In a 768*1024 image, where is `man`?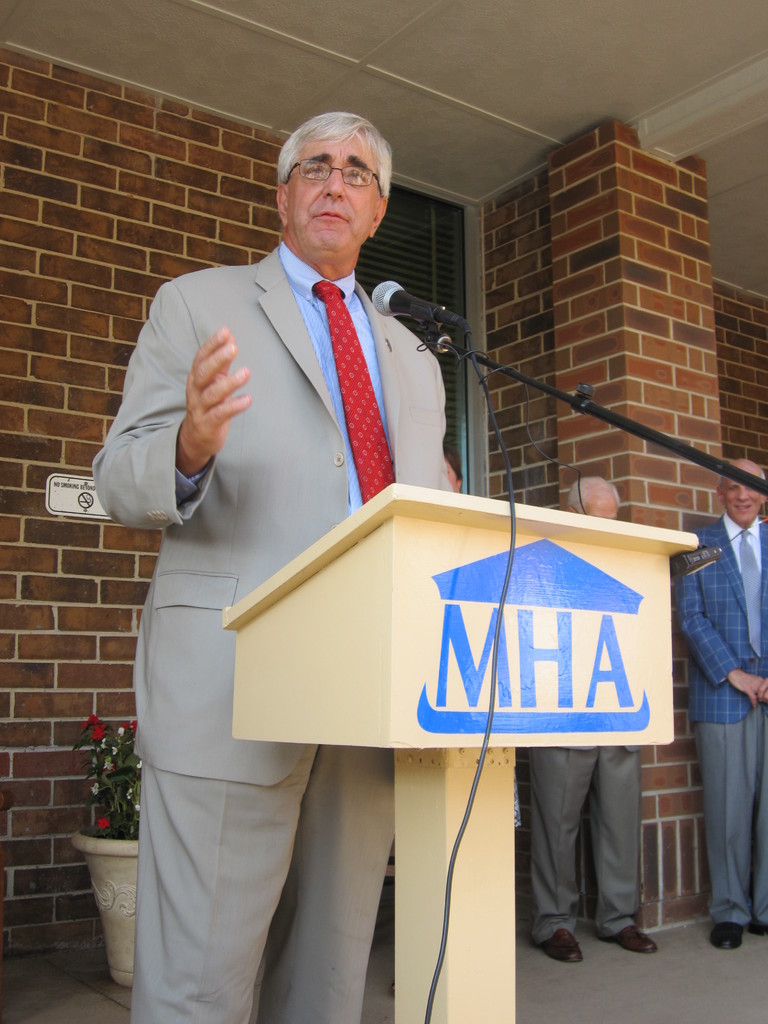
detection(669, 452, 767, 959).
